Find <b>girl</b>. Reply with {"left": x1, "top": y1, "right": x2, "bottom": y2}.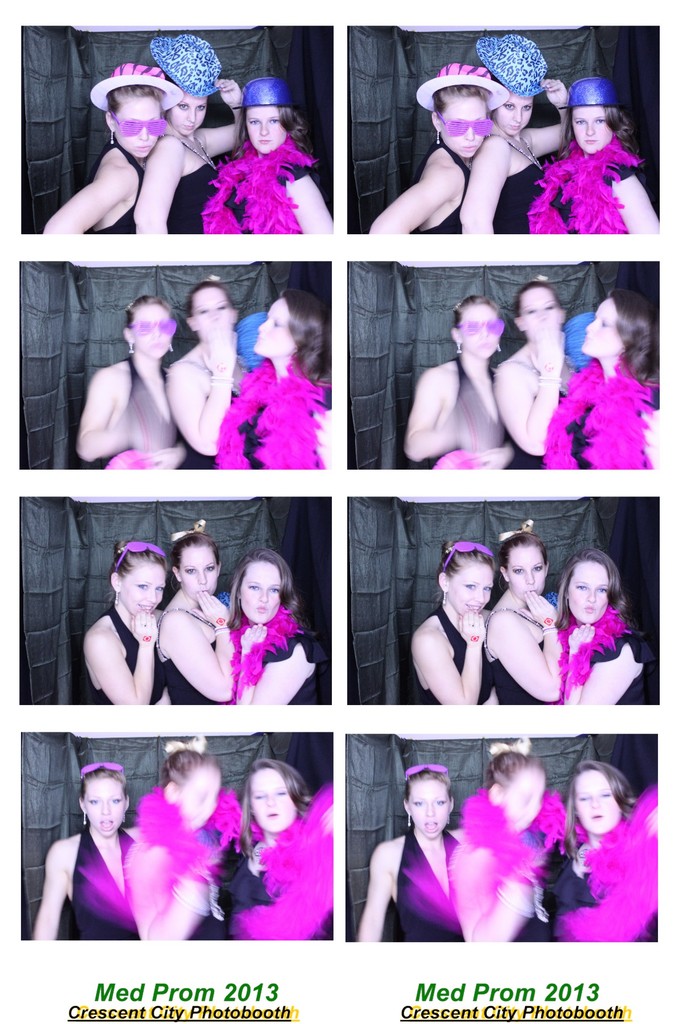
{"left": 39, "top": 58, "right": 182, "bottom": 234}.
